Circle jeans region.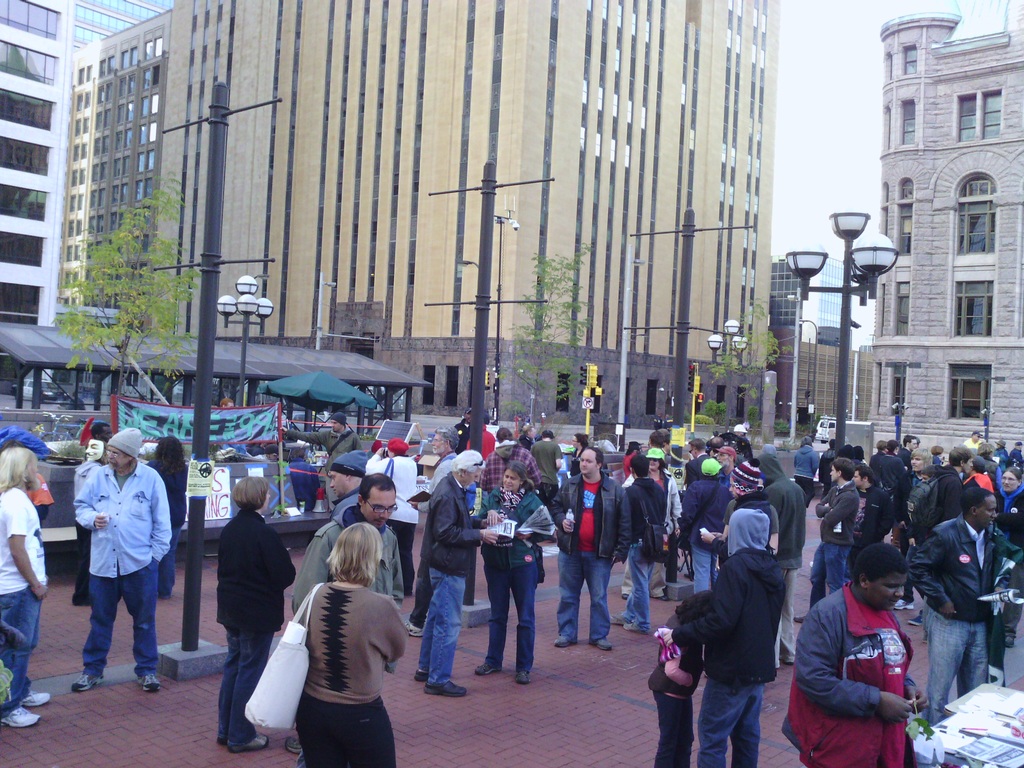
Region: (158, 525, 180, 593).
